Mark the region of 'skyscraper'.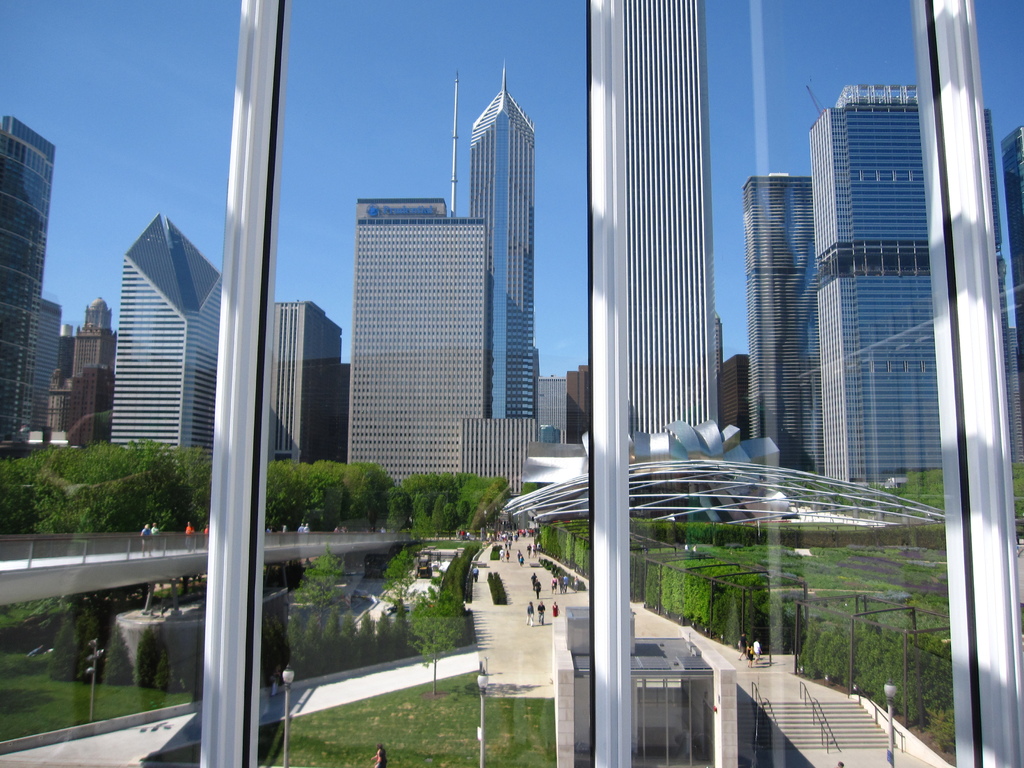
Region: region(0, 115, 60, 458).
